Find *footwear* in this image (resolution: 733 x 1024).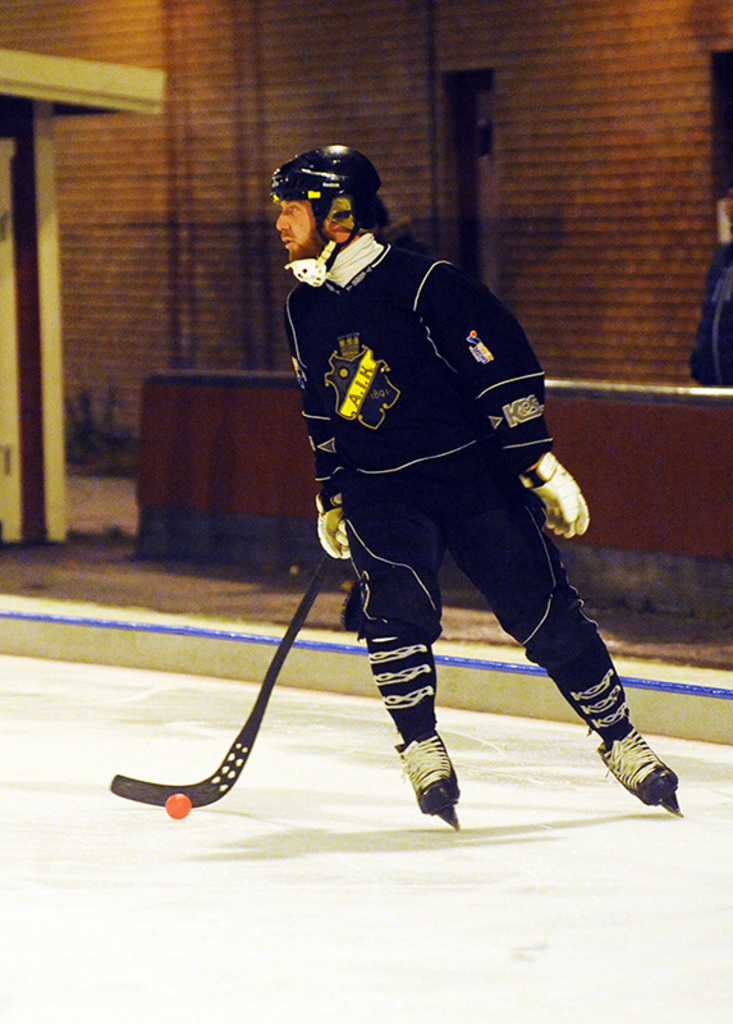
592/719/692/800.
